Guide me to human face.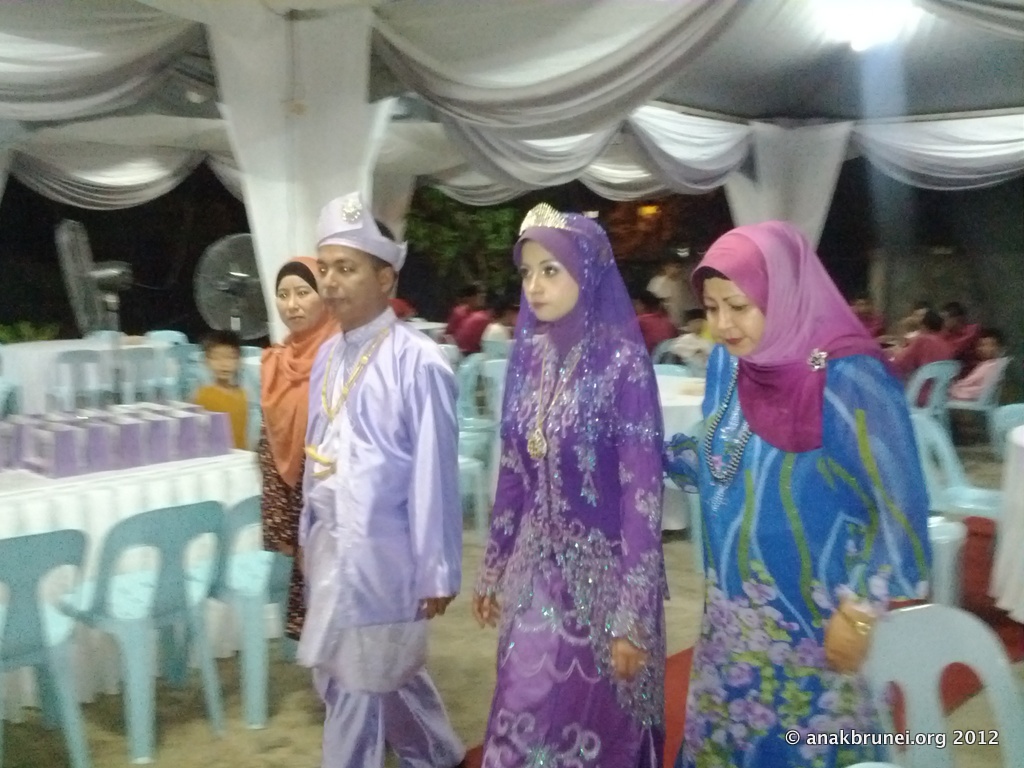
Guidance: l=701, t=277, r=767, b=362.
